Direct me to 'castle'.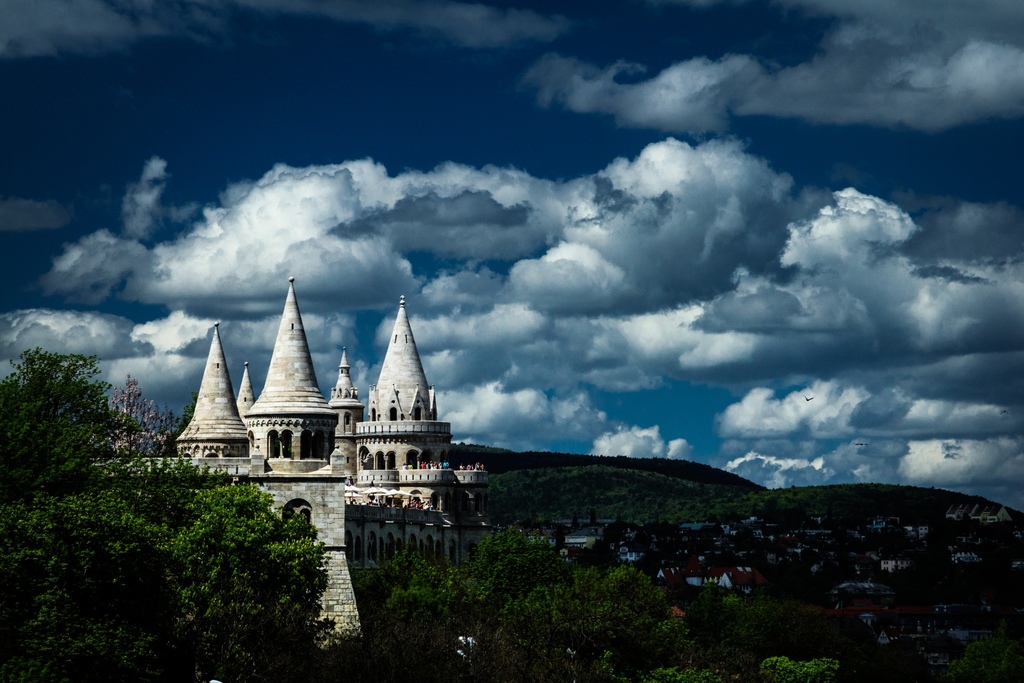
Direction: box=[171, 260, 483, 632].
